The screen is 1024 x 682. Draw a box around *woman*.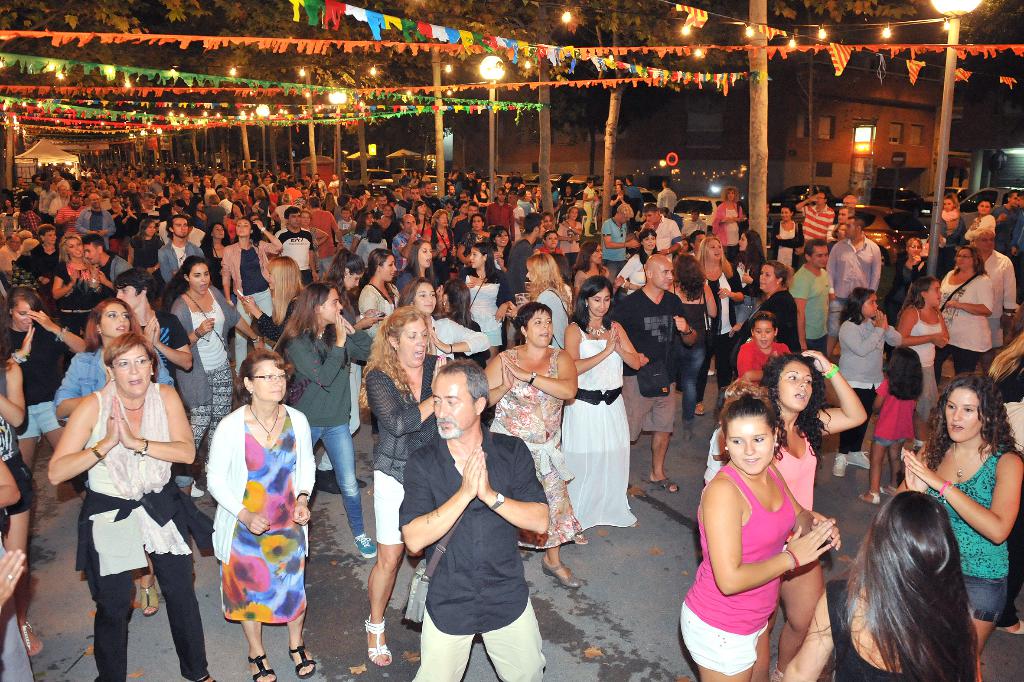
826,211,847,250.
